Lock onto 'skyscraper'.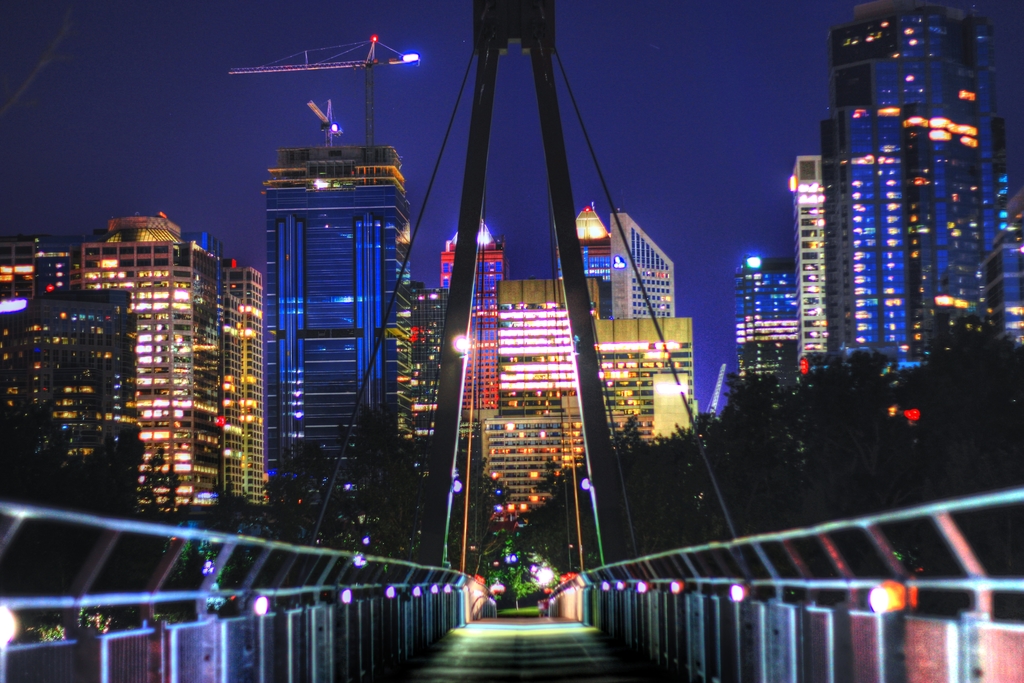
Locked: bbox(256, 144, 440, 575).
